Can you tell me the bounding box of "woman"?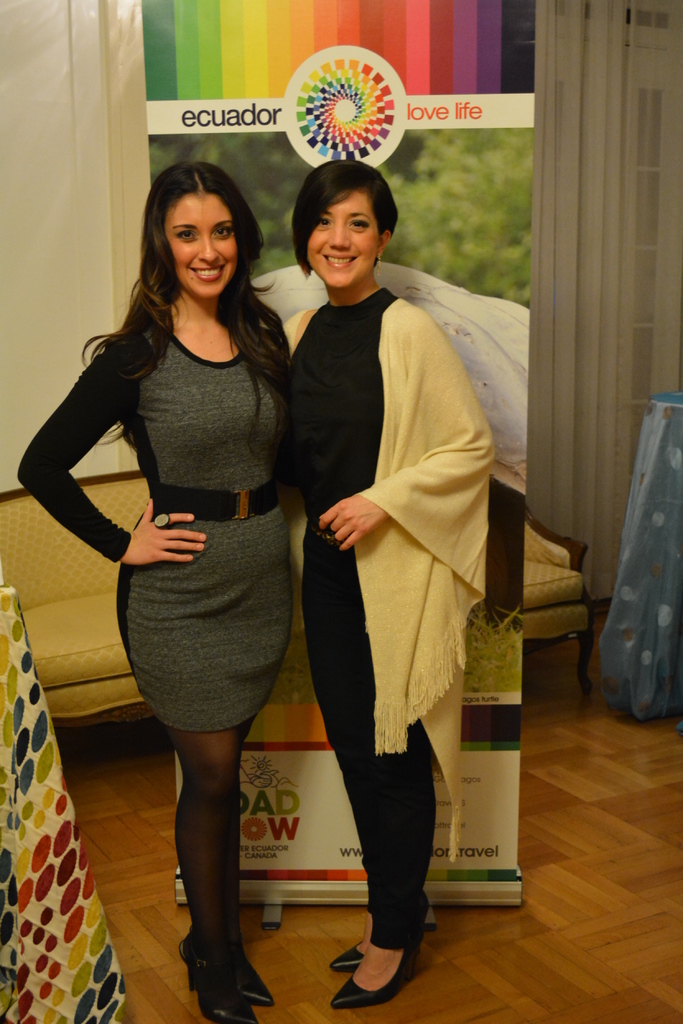
BBox(269, 173, 522, 986).
